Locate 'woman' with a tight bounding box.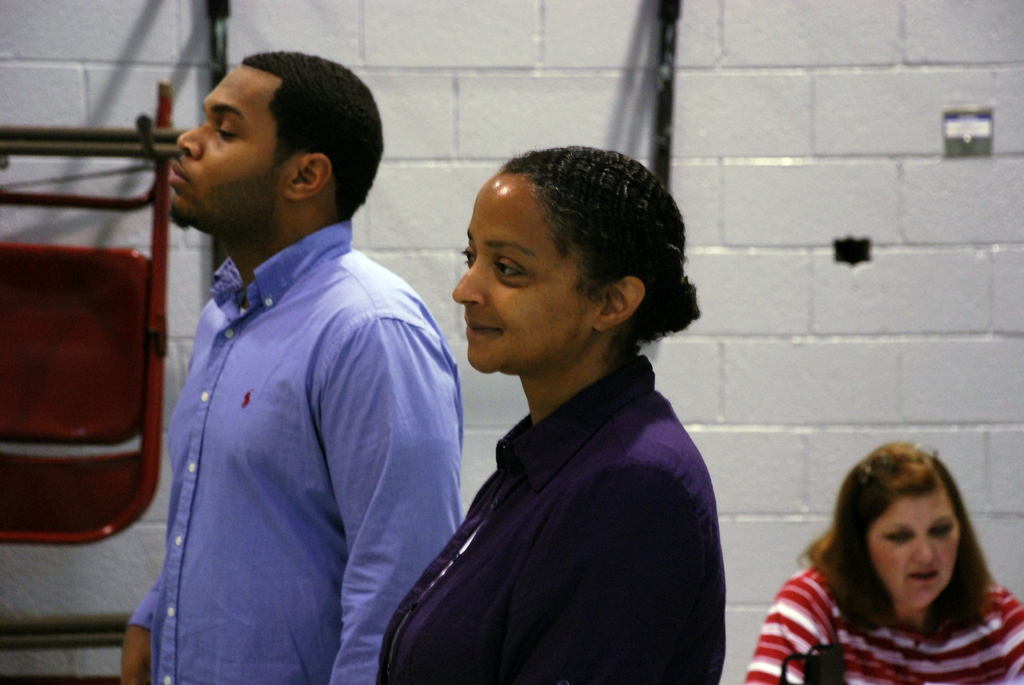
l=742, t=443, r=1023, b=684.
